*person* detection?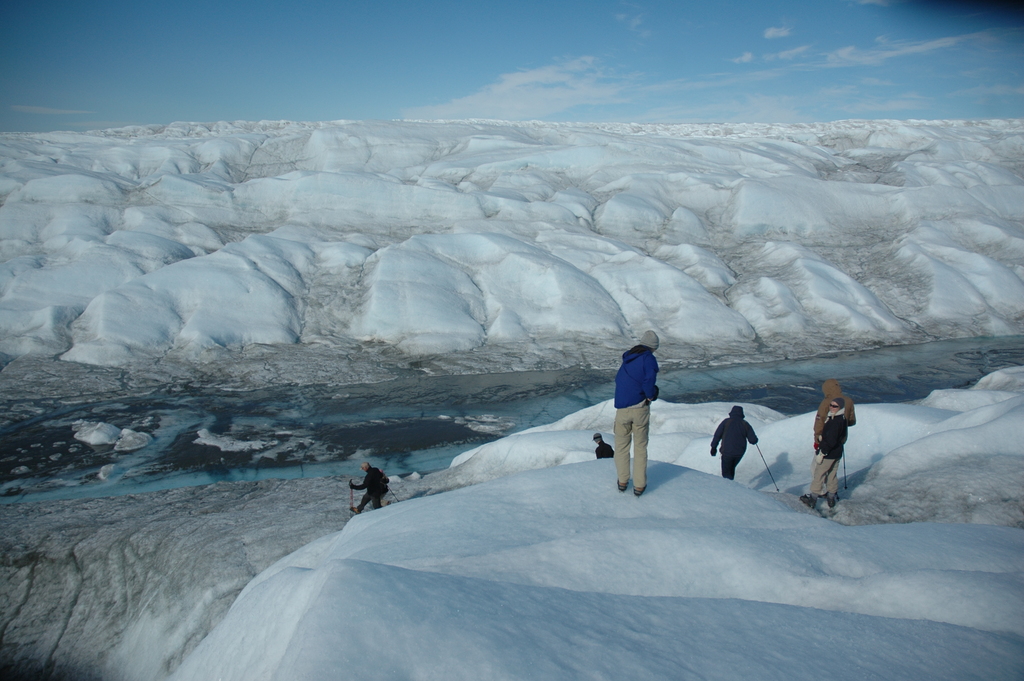
bbox=(812, 377, 858, 500)
